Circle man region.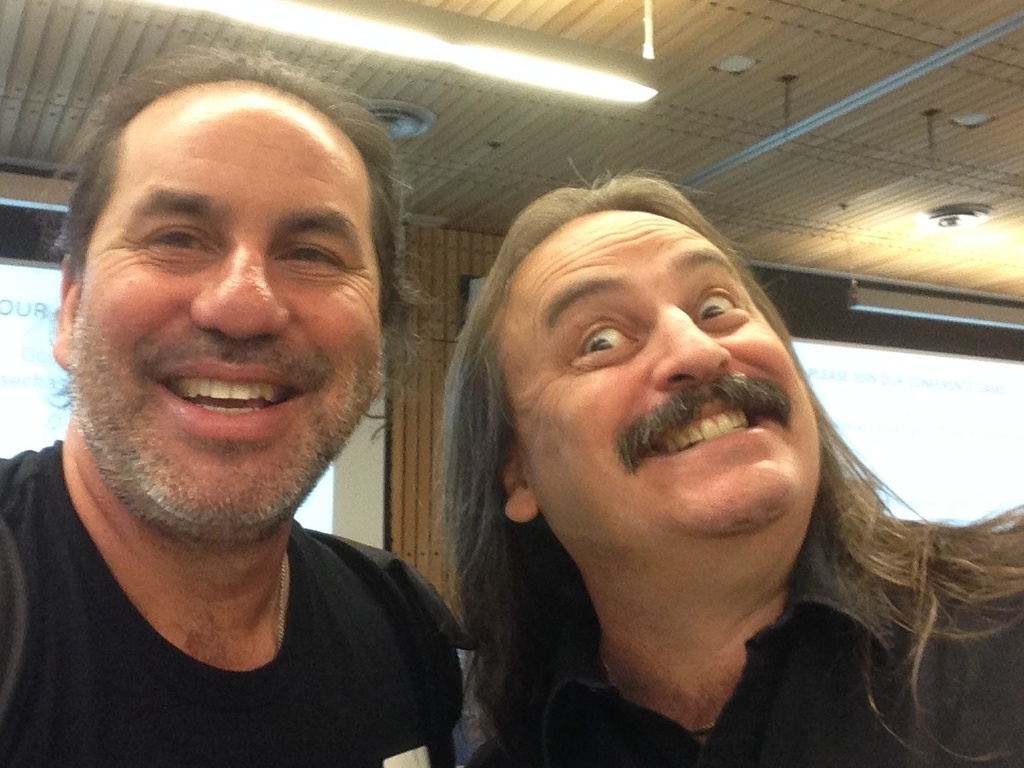
Region: <region>0, 39, 525, 767</region>.
